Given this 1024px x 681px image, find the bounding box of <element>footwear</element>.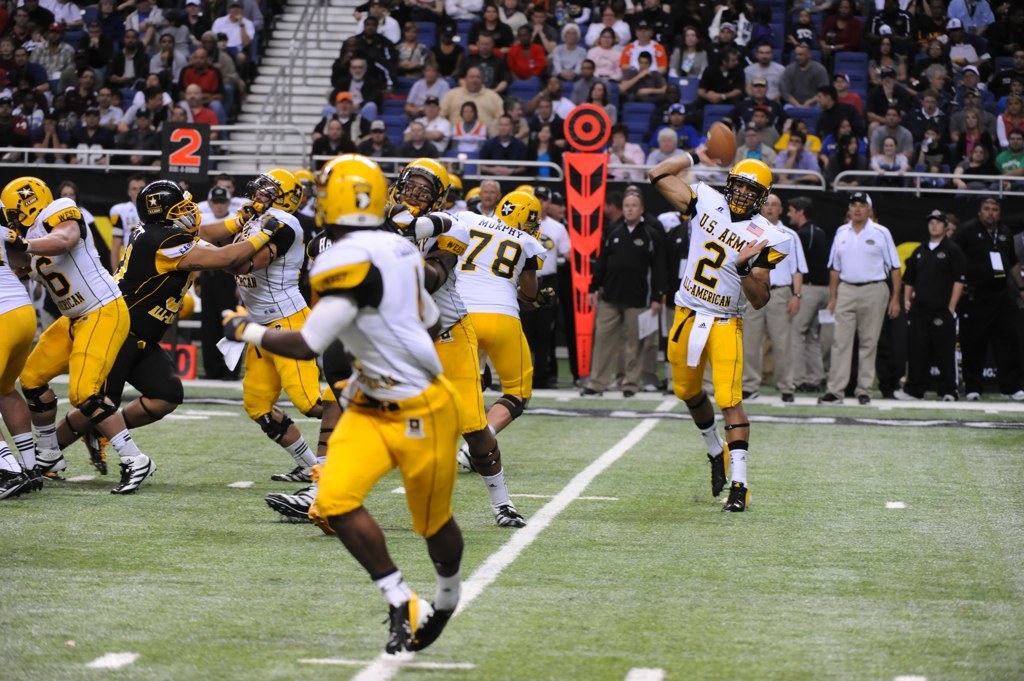
385 596 429 653.
